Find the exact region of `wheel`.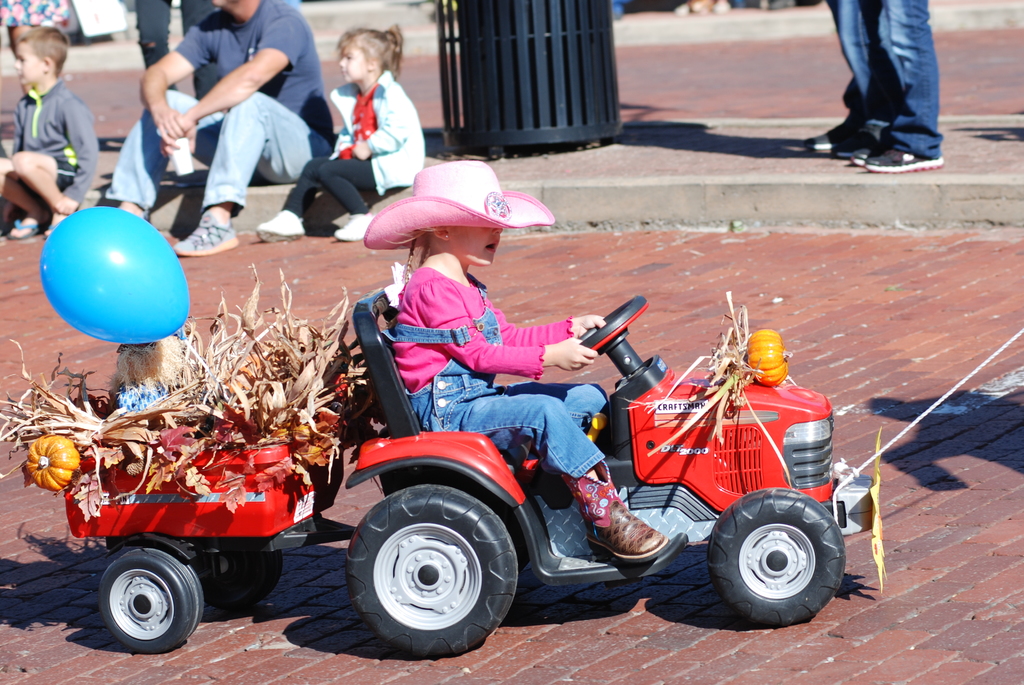
Exact region: [576, 296, 649, 347].
